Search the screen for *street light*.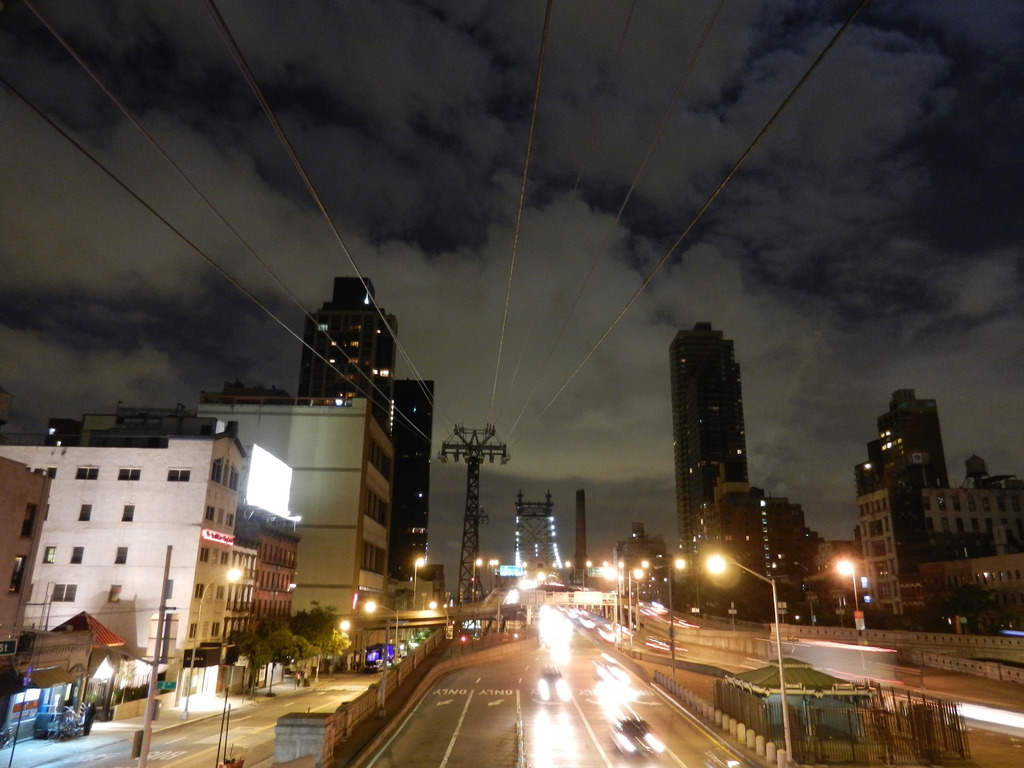
Found at pyautogui.locateOnScreen(668, 554, 685, 671).
